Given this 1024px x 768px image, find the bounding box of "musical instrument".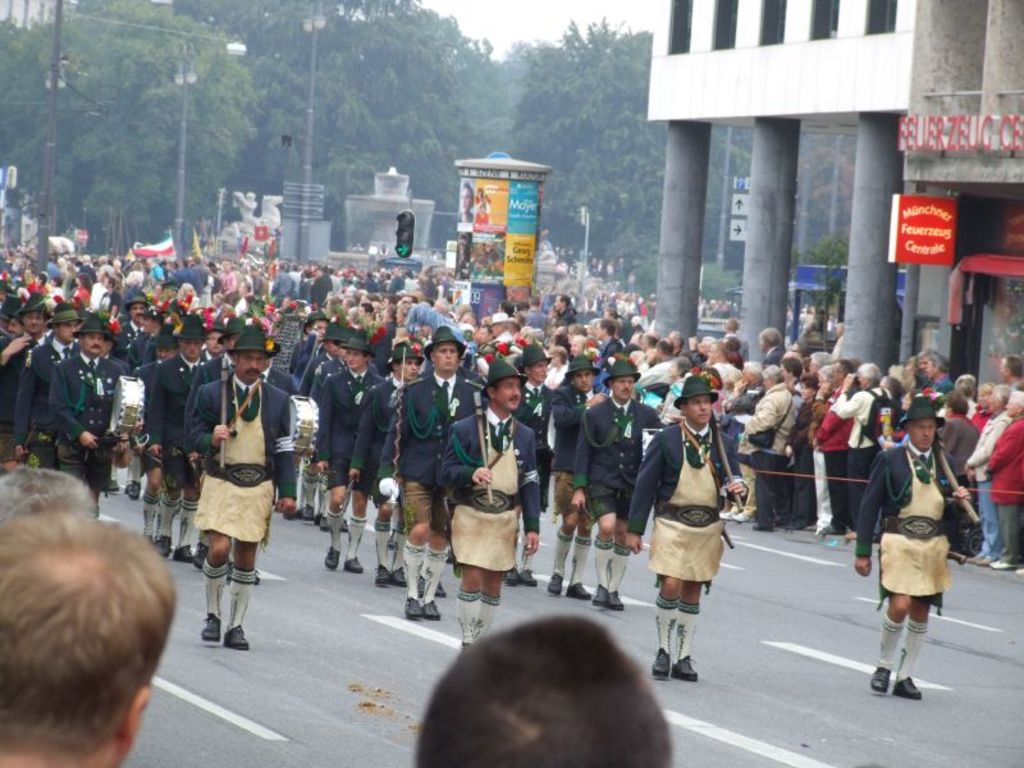
BBox(104, 374, 146, 442).
